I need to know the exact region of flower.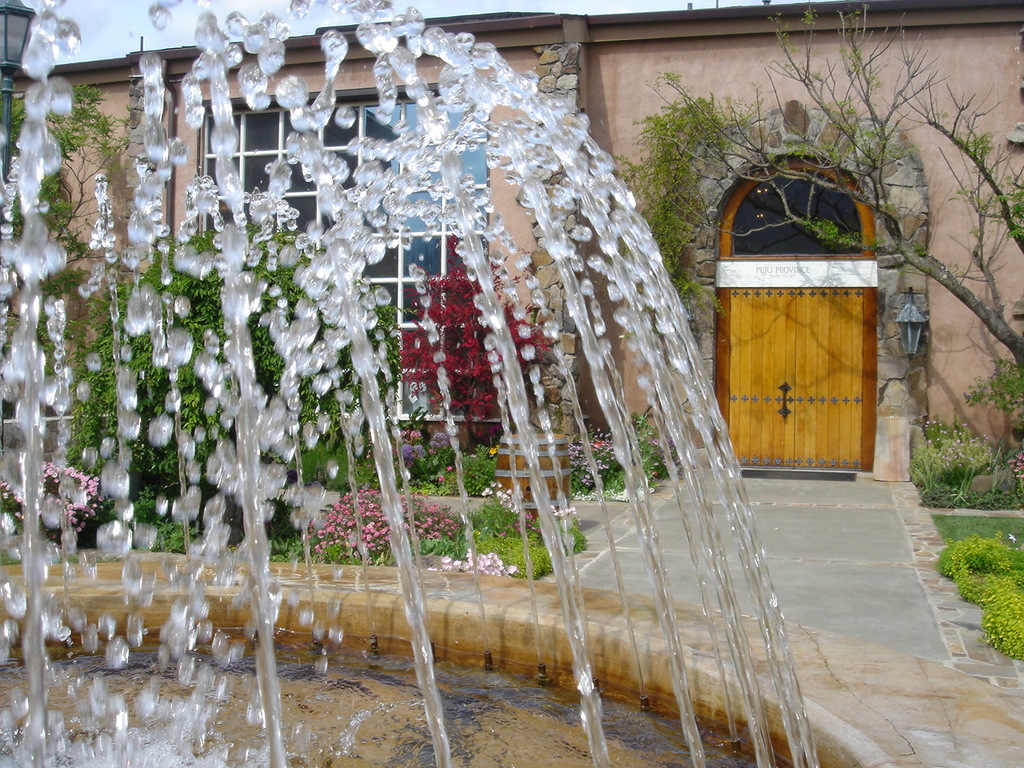
Region: (left=1004, top=530, right=1018, bottom=542).
